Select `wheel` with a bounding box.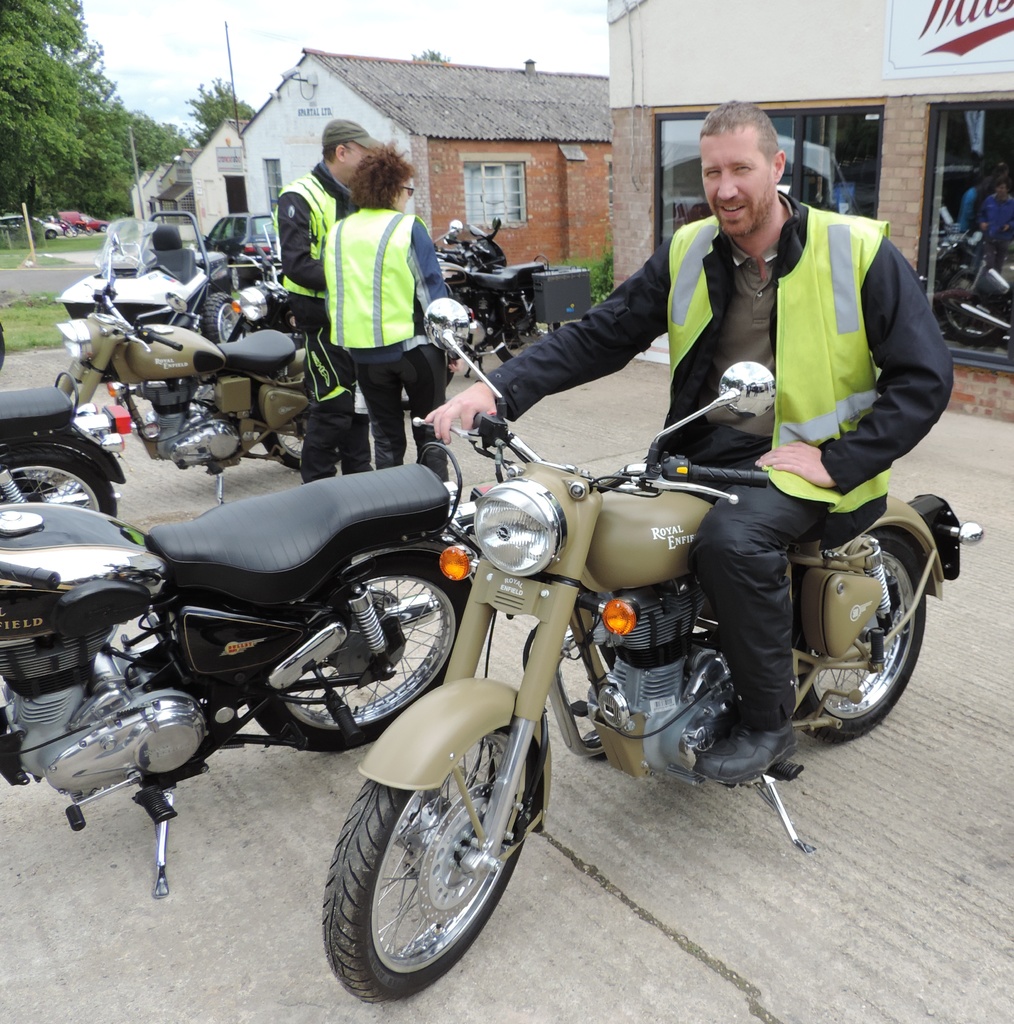
pyautogui.locateOnScreen(85, 228, 95, 236).
